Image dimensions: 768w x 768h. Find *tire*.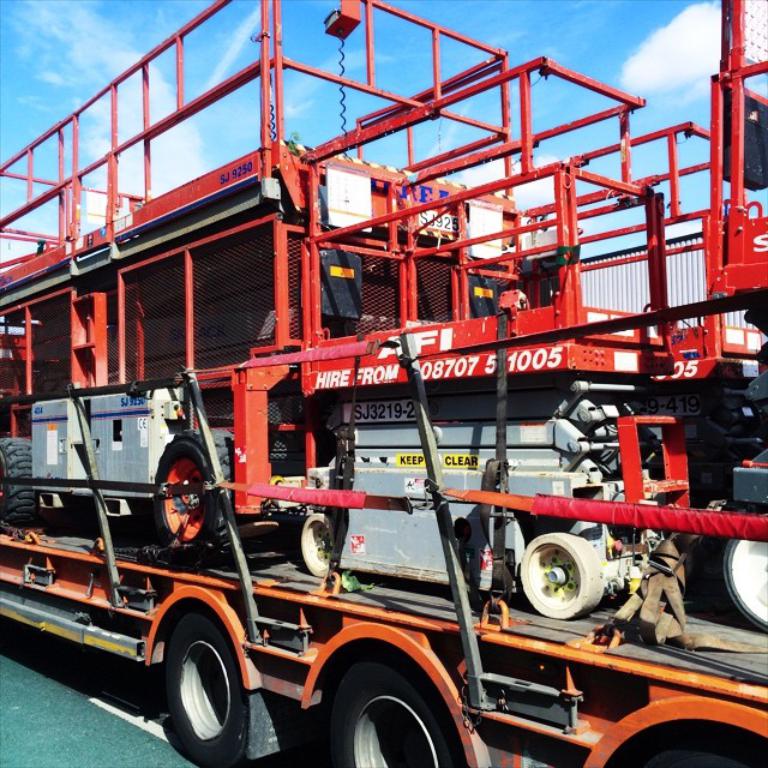
bbox=(521, 534, 605, 618).
